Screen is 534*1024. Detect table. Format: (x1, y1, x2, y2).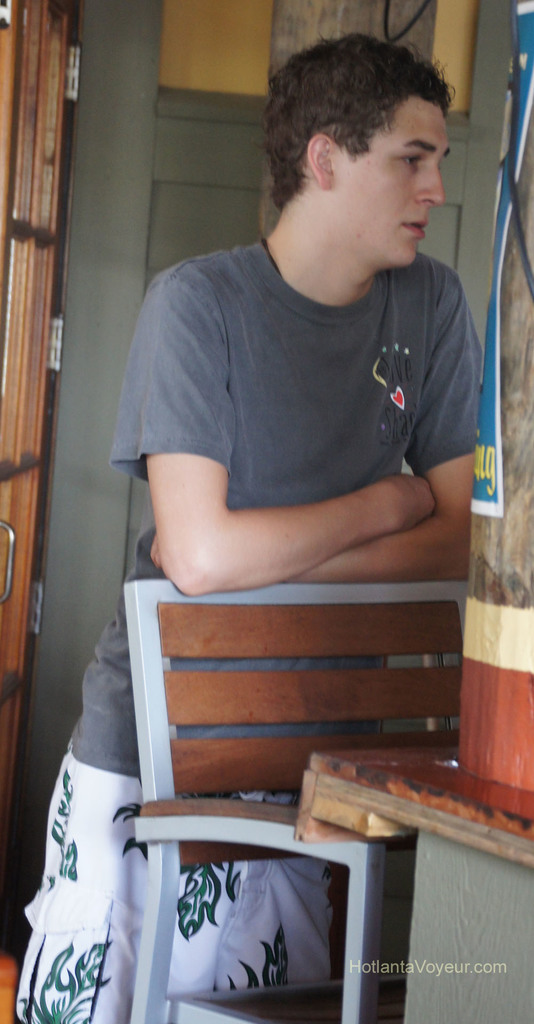
(298, 755, 533, 1023).
